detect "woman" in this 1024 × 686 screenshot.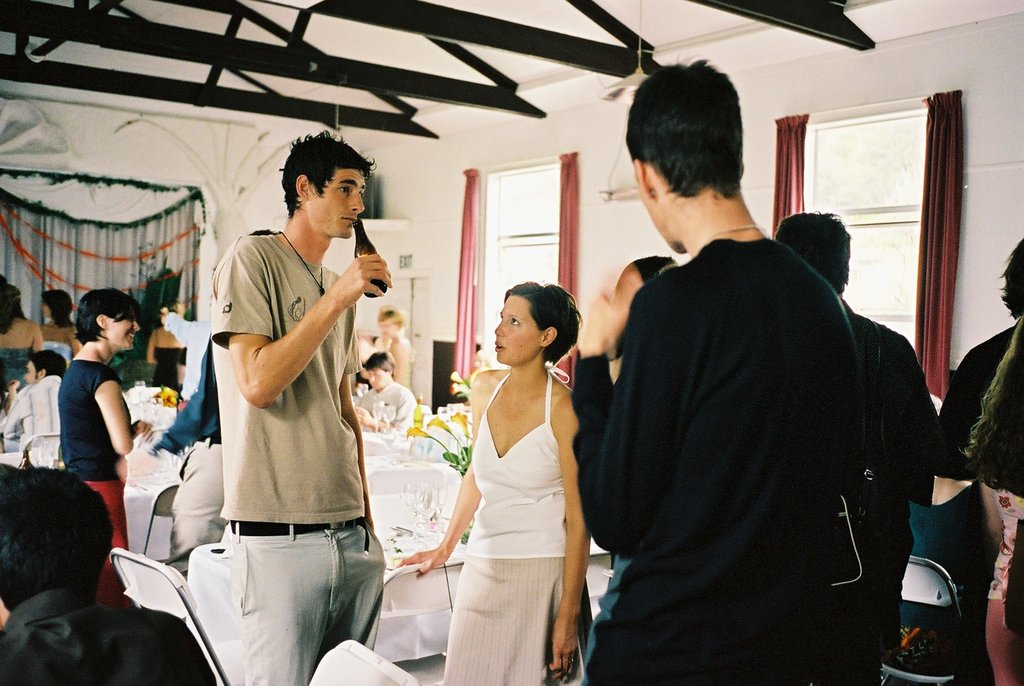
Detection: <box>377,310,410,385</box>.
